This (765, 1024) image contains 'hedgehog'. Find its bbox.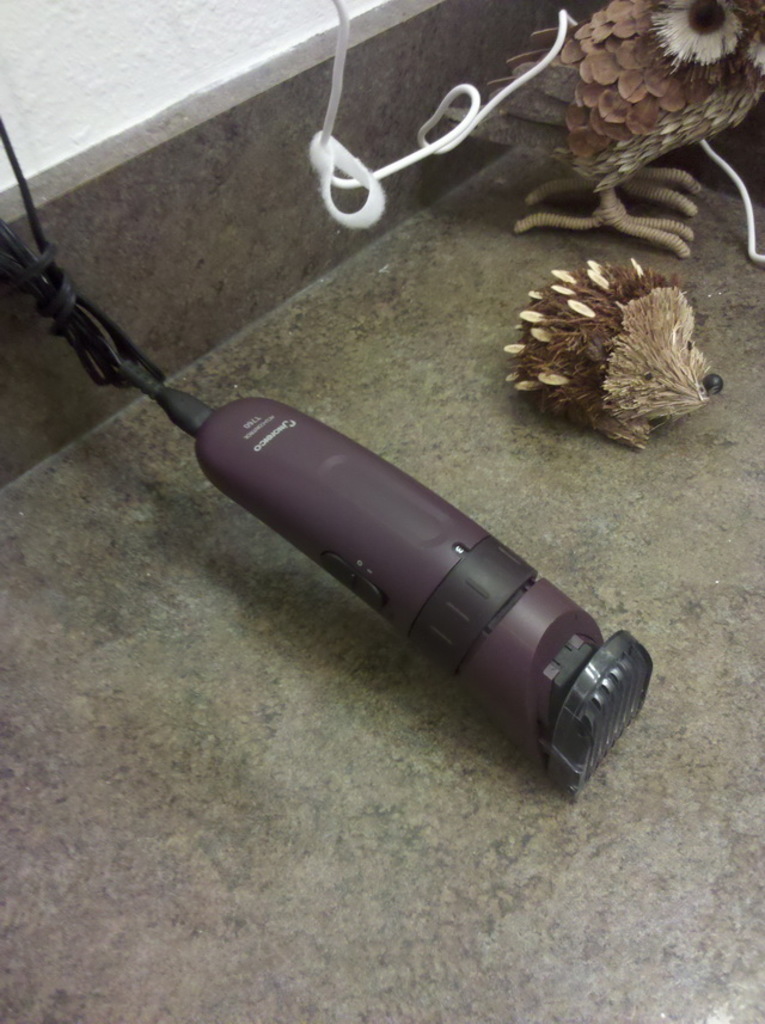
<region>502, 255, 728, 450</region>.
